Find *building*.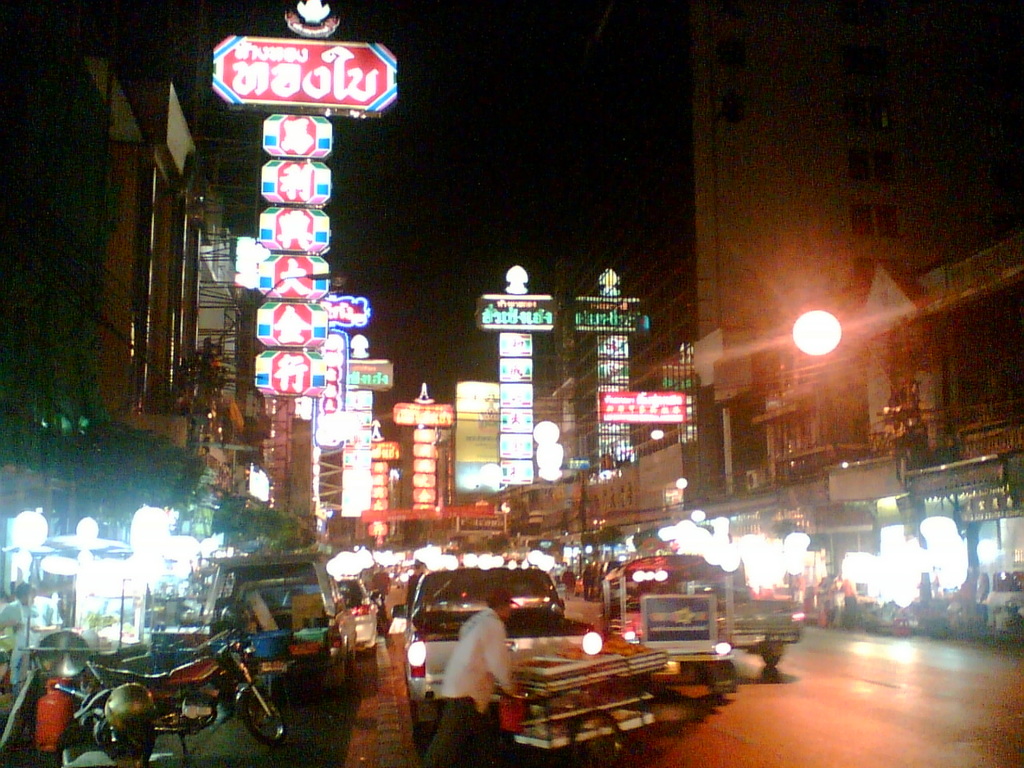
select_region(0, 0, 239, 478).
